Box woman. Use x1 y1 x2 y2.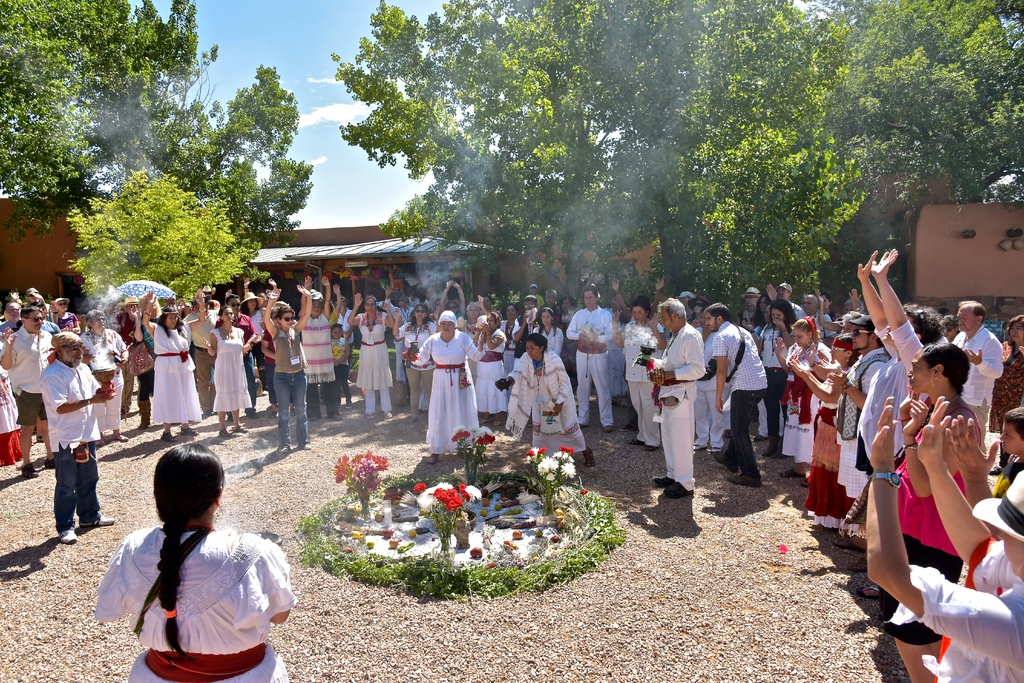
495 334 591 465.
